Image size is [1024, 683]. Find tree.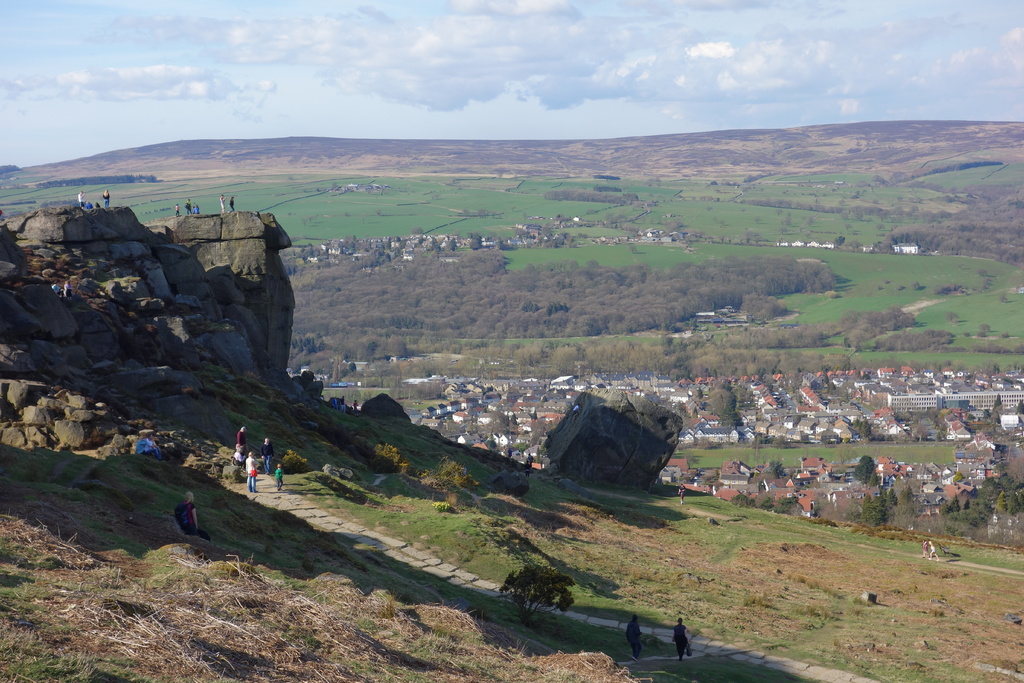
pyautogui.locateOnScreen(862, 454, 878, 472).
